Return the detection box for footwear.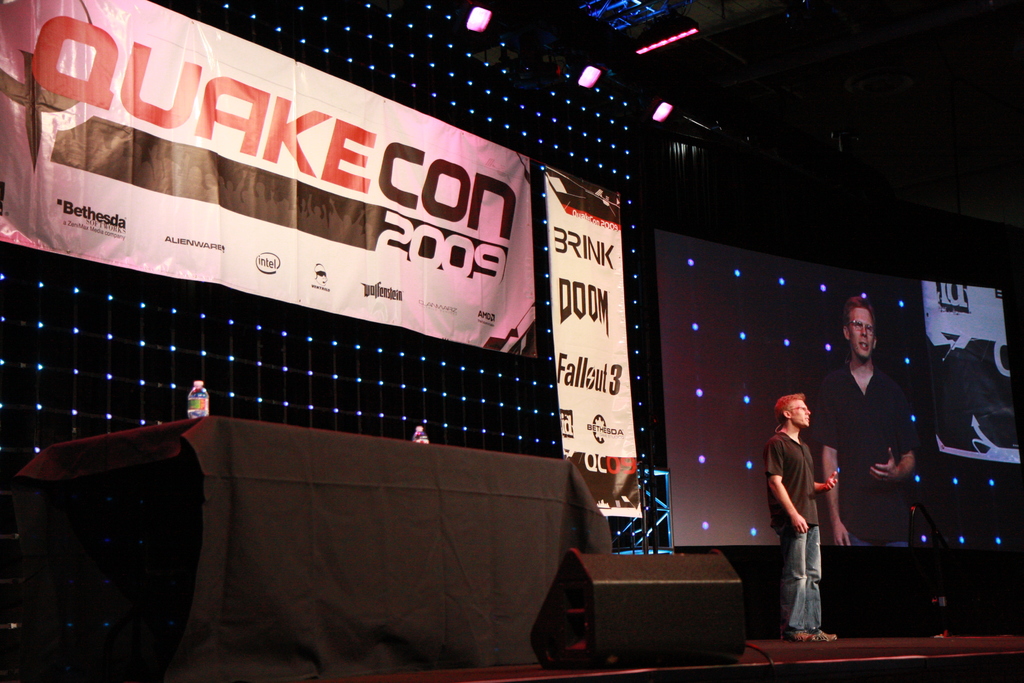
l=790, t=627, r=820, b=645.
